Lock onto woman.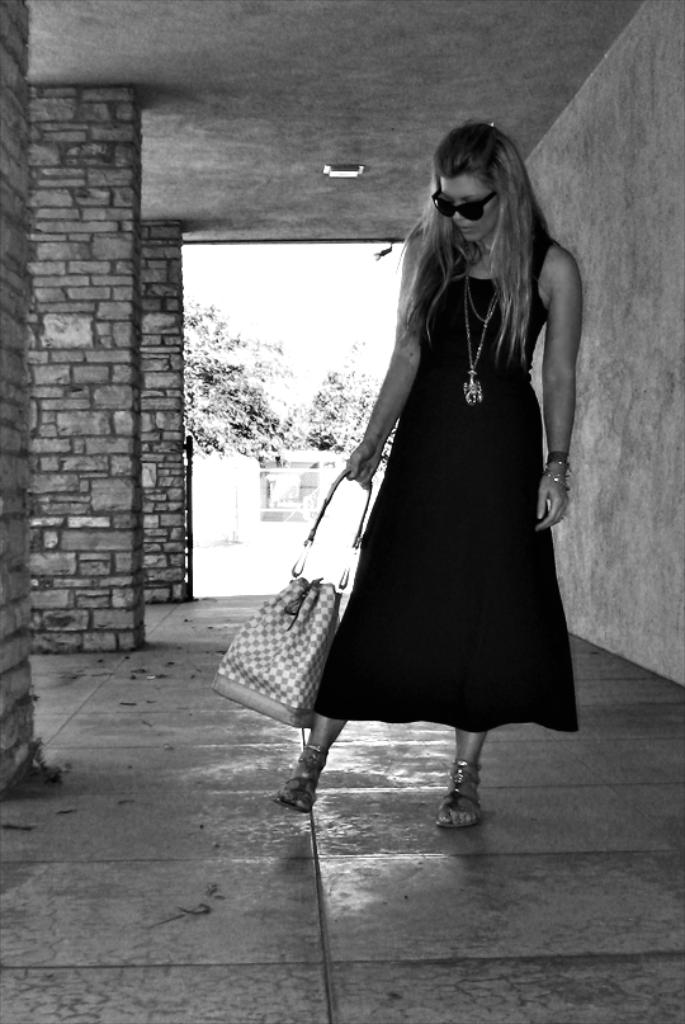
Locked: 212:143:604:832.
